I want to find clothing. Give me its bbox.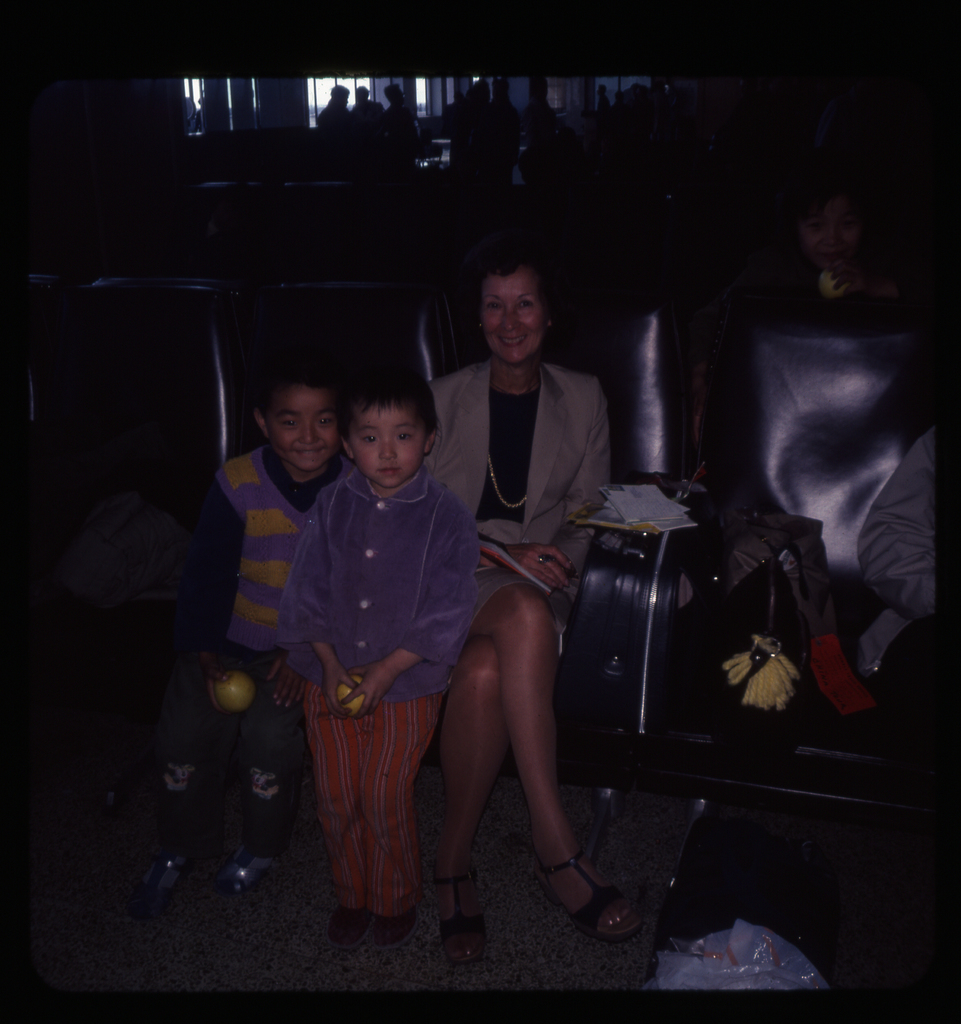
<box>427,348,623,647</box>.
